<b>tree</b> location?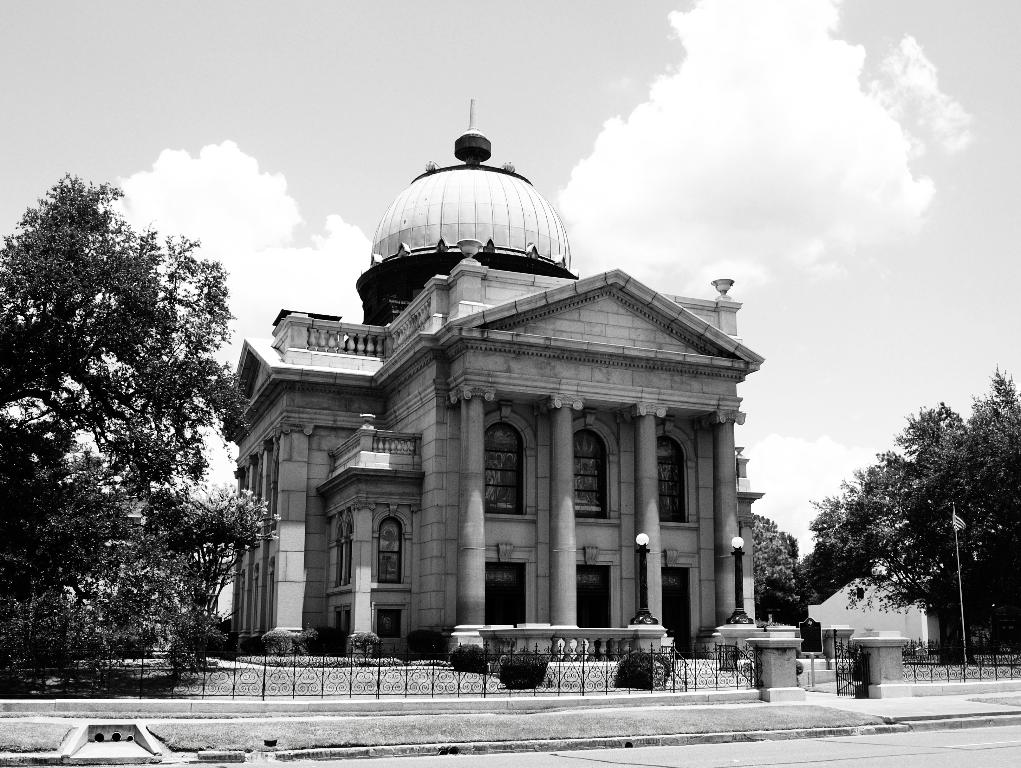
pyautogui.locateOnScreen(138, 472, 284, 690)
